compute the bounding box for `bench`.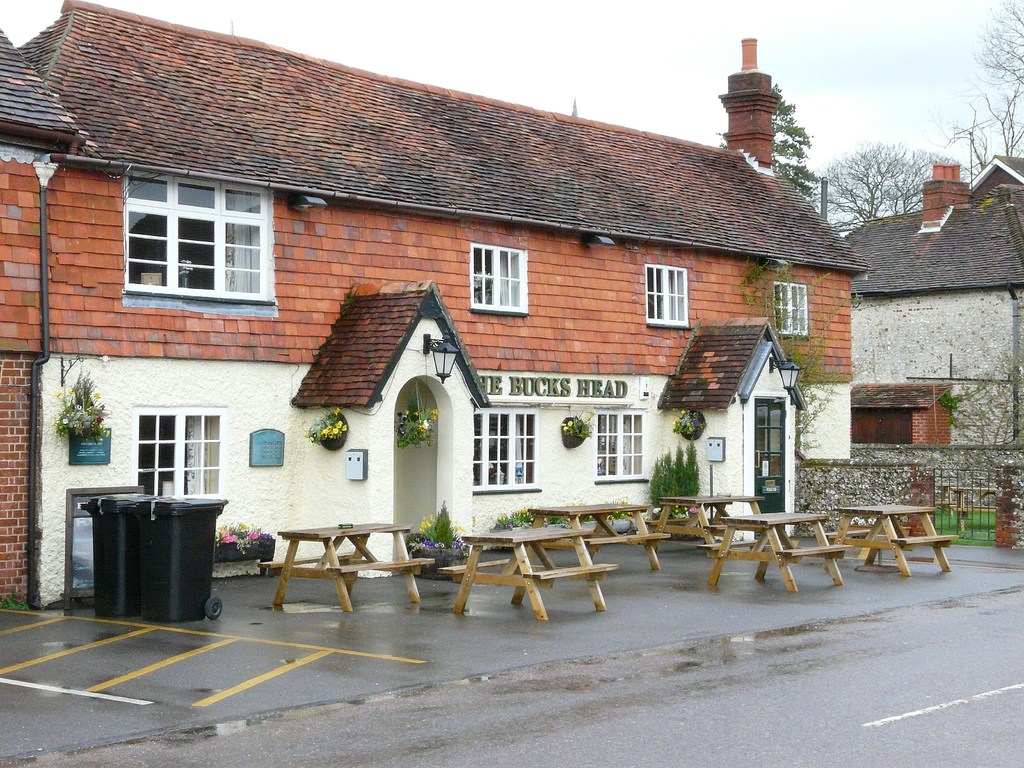
bbox=(644, 497, 765, 556).
